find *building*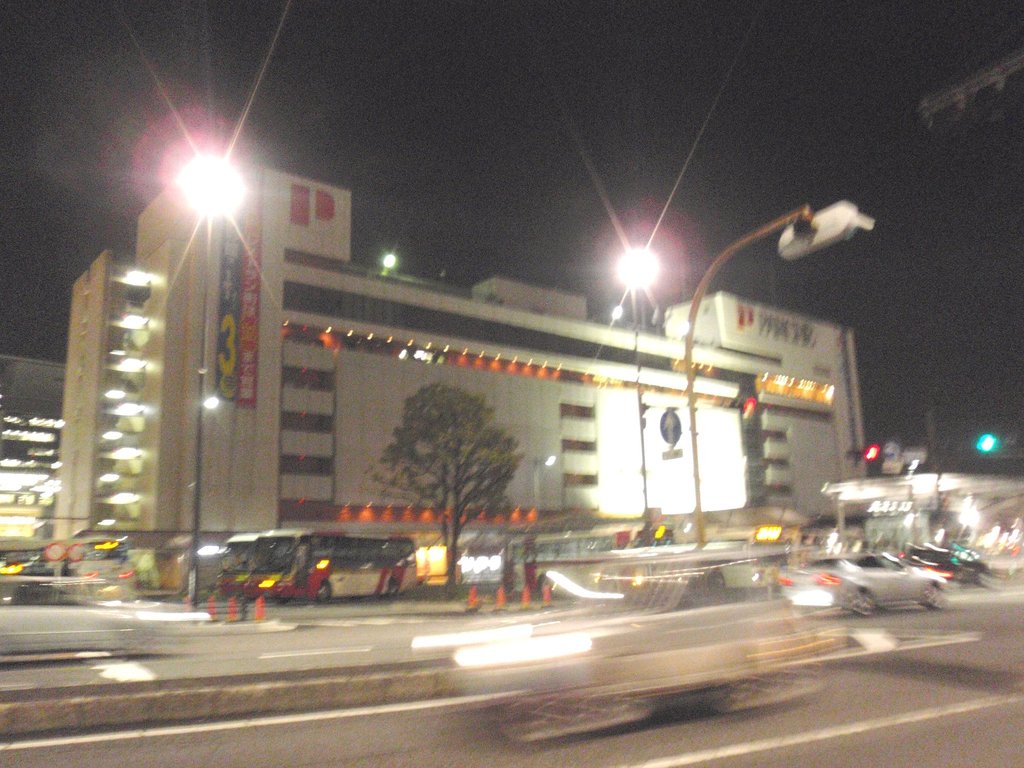
BBox(0, 348, 62, 557)
